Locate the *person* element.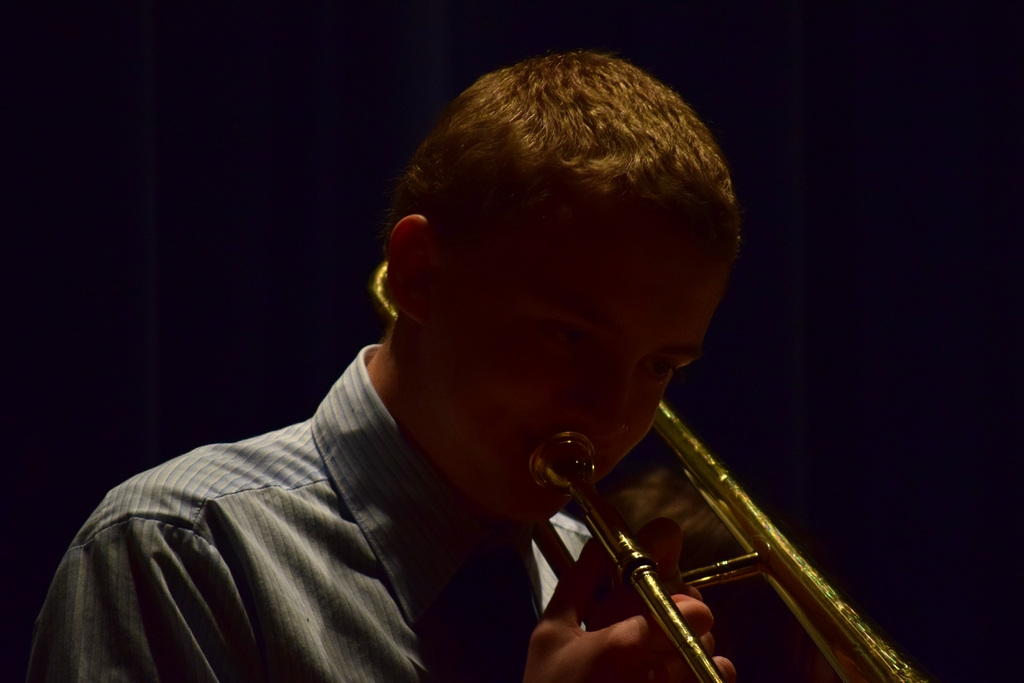
Element bbox: bbox=(589, 463, 825, 682).
